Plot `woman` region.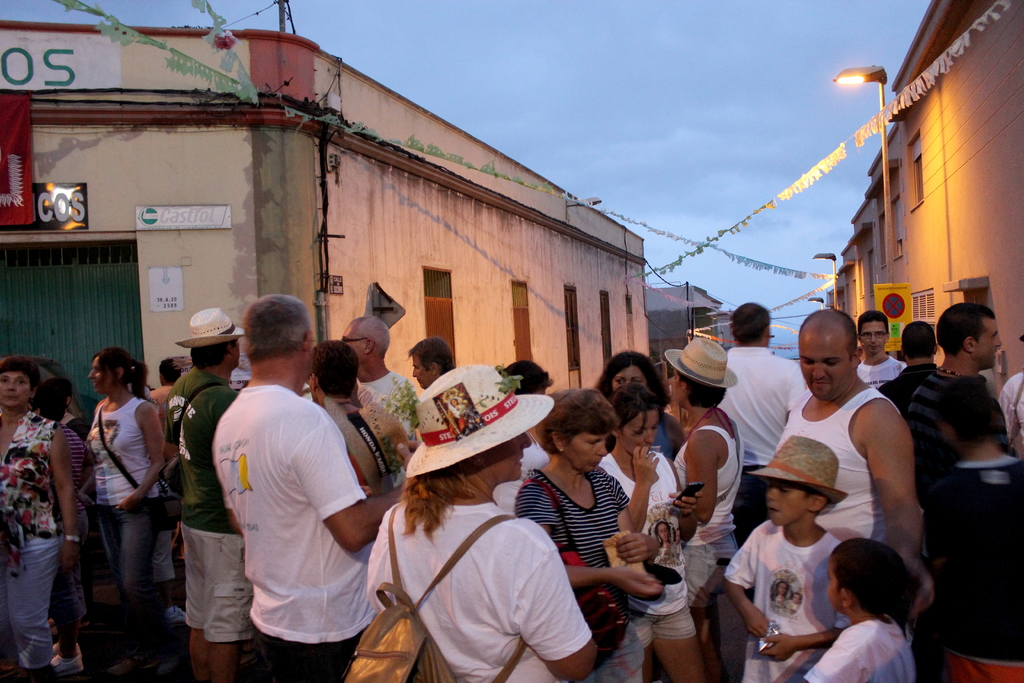
Plotted at locate(376, 420, 596, 682).
